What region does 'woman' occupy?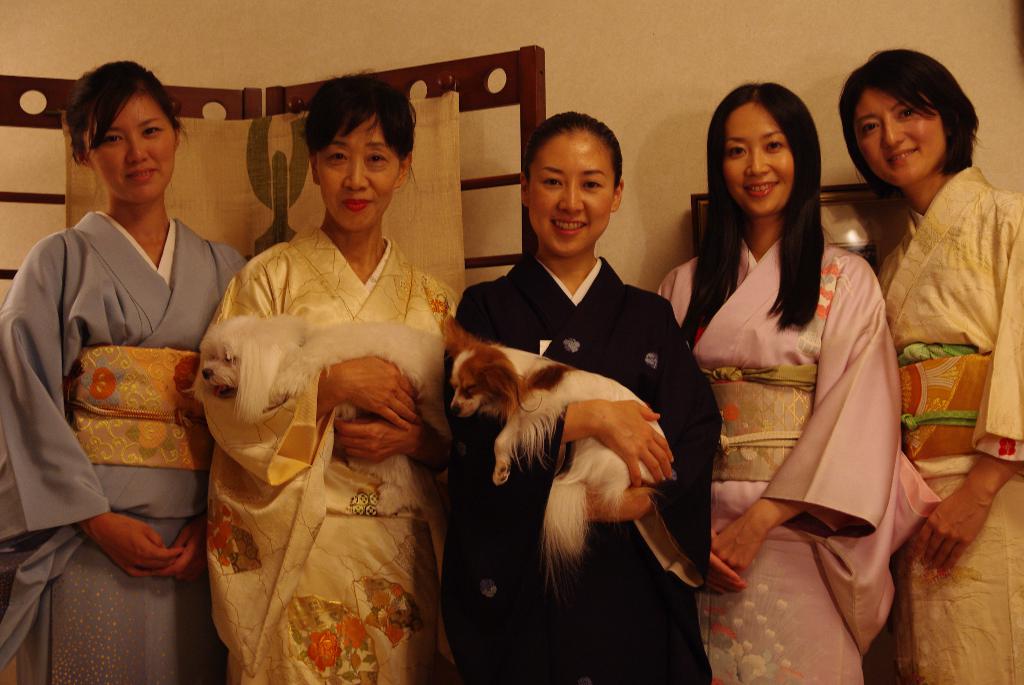
BBox(0, 58, 247, 684).
